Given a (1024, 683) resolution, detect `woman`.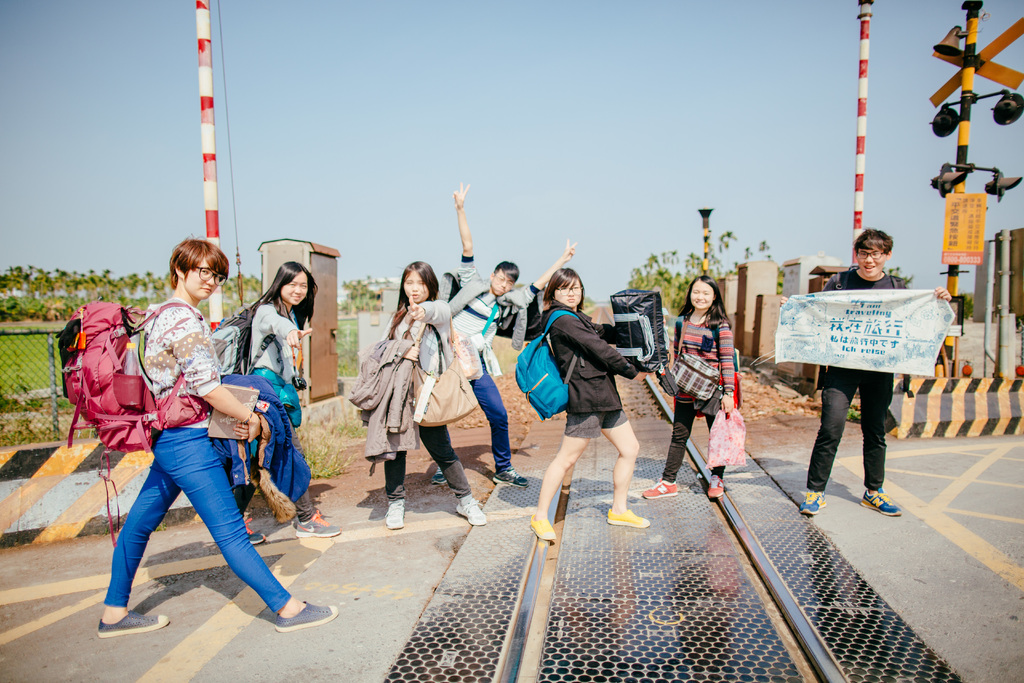
box(529, 268, 652, 551).
